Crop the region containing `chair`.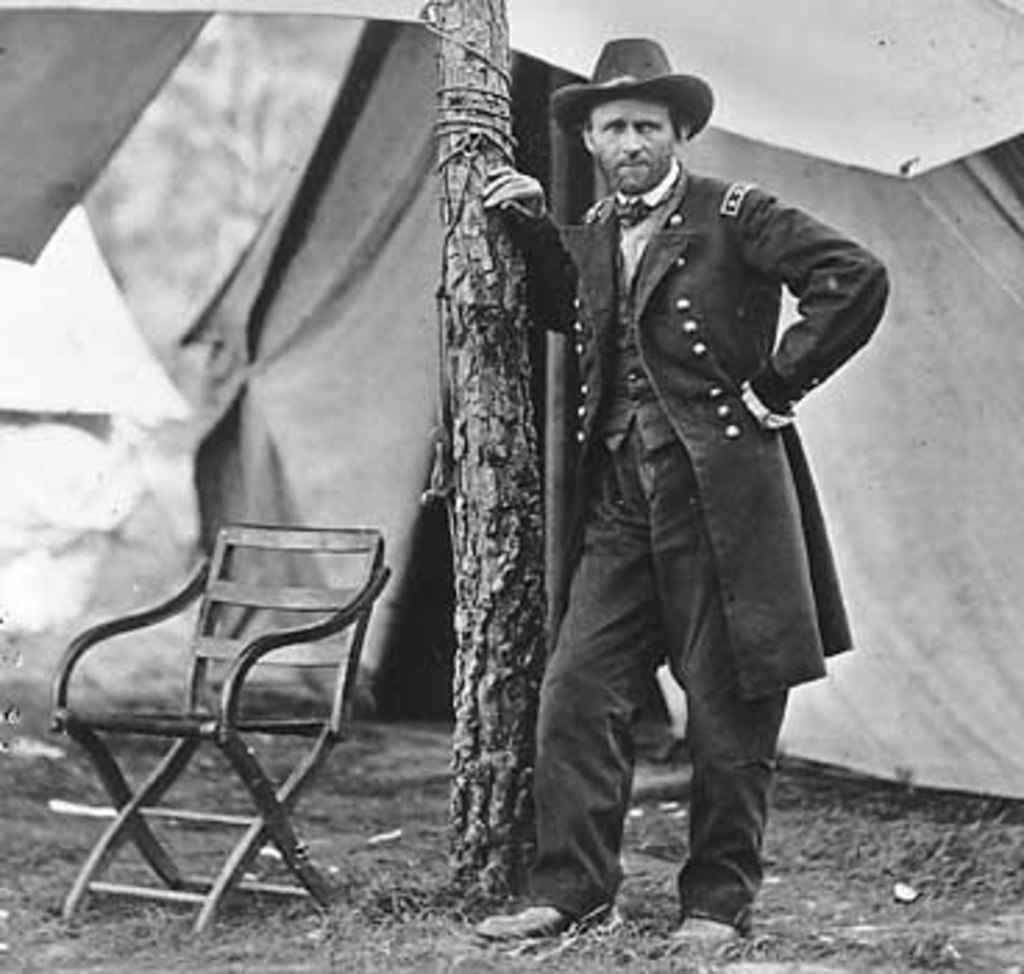
Crop region: locate(25, 506, 406, 938).
